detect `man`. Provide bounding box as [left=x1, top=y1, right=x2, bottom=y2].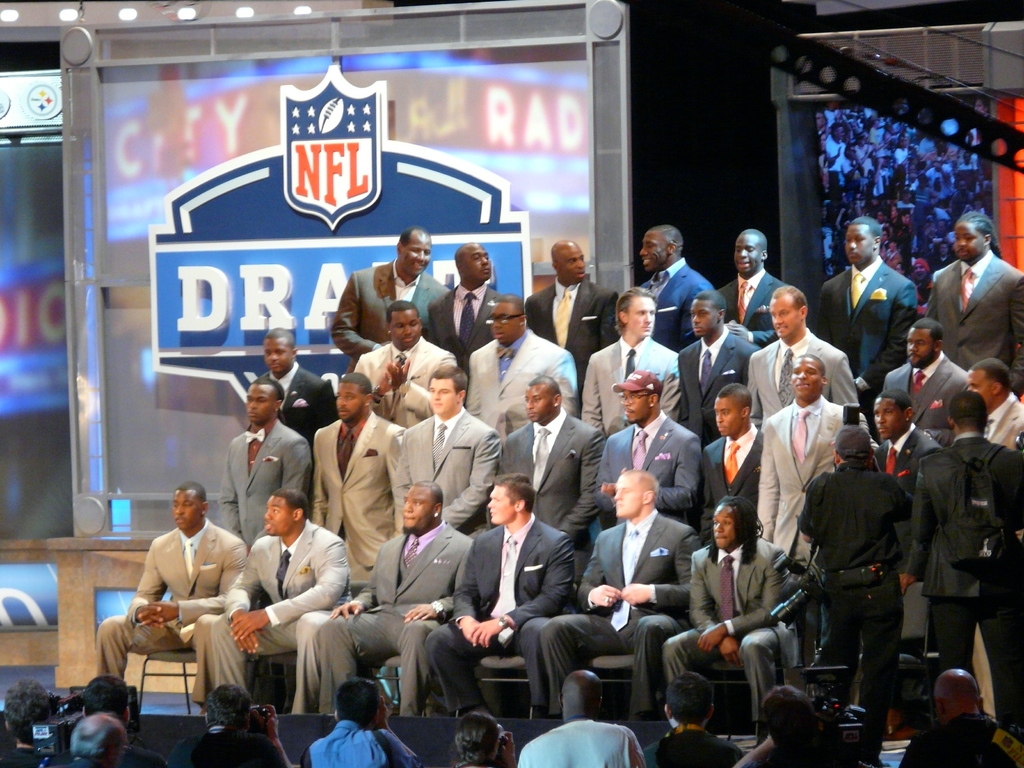
[left=426, top=468, right=576, bottom=721].
